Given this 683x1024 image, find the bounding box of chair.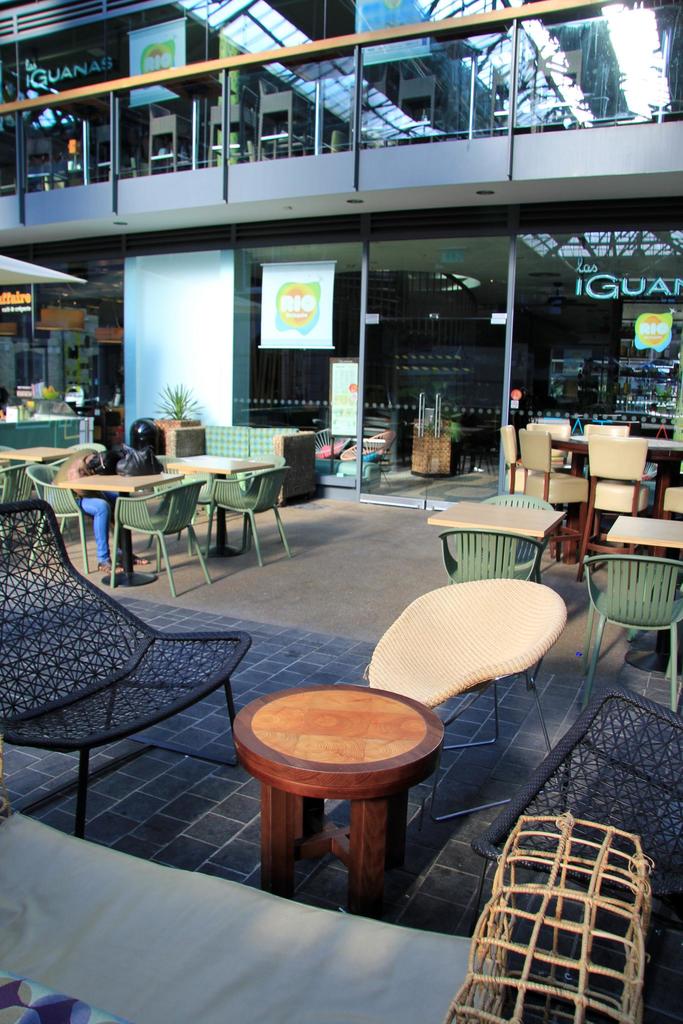
box(438, 529, 547, 676).
